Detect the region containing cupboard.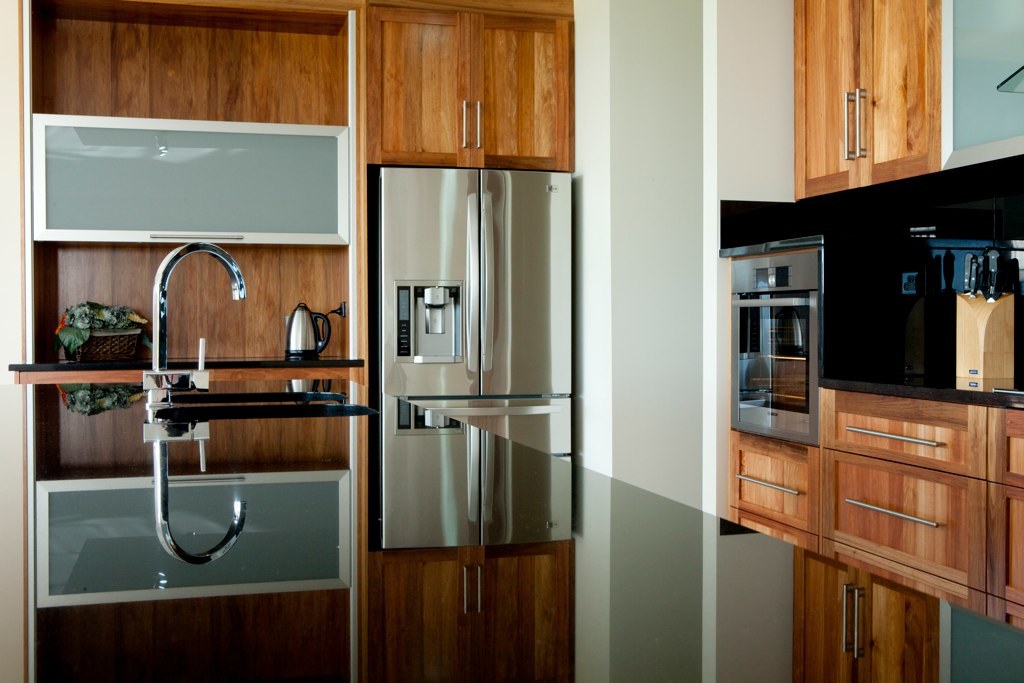
crop(22, 0, 571, 682).
